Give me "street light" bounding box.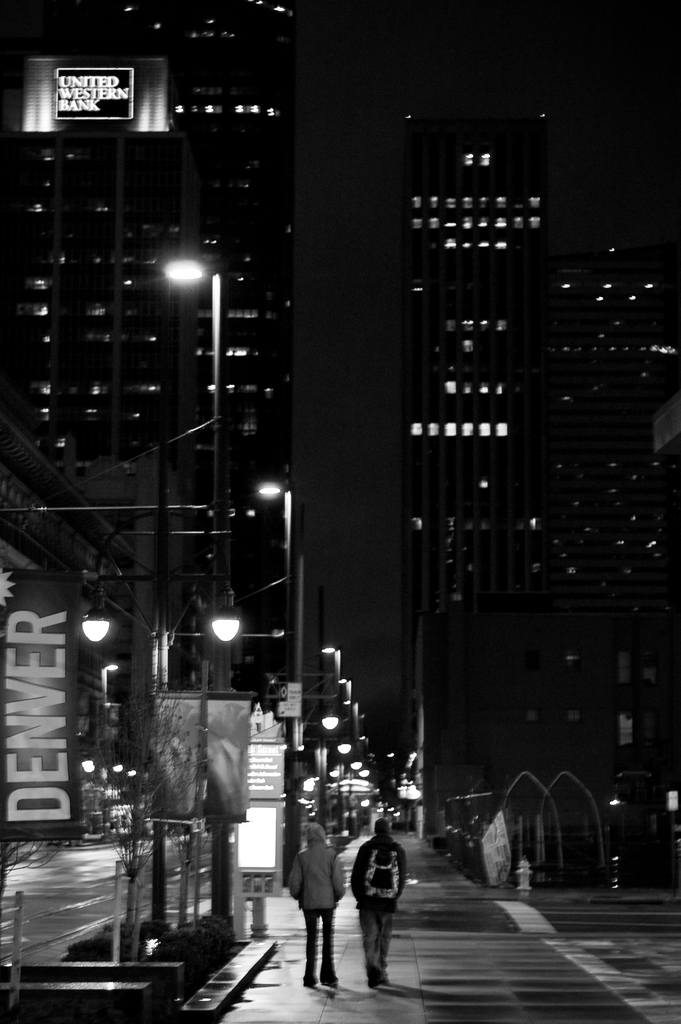
x1=152, y1=253, x2=231, y2=619.
